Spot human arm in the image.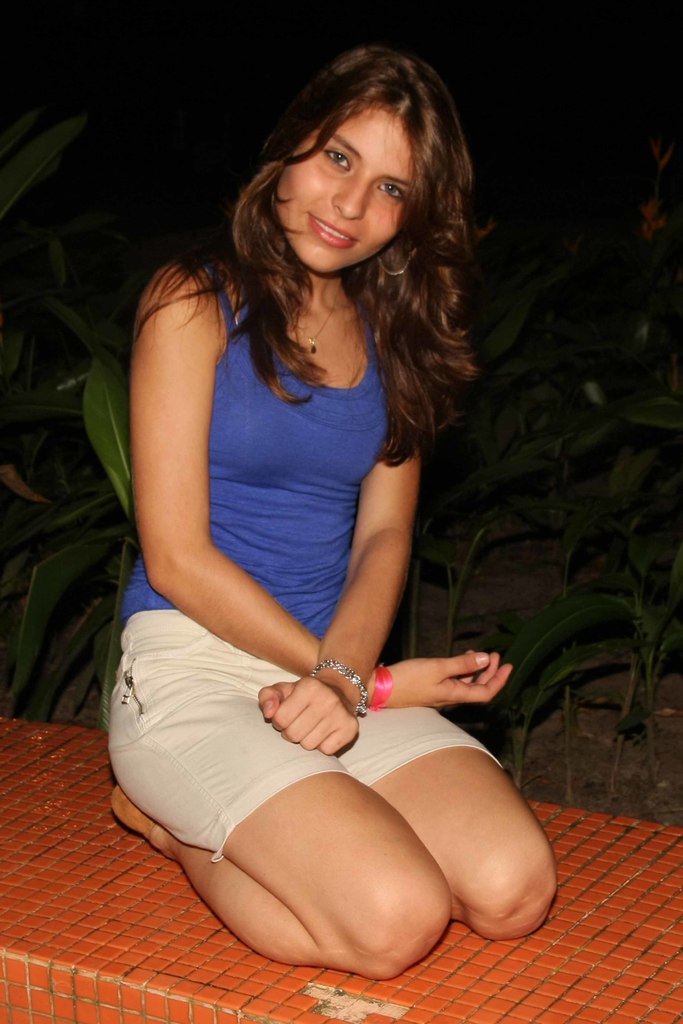
human arm found at <bbox>231, 302, 445, 755</bbox>.
